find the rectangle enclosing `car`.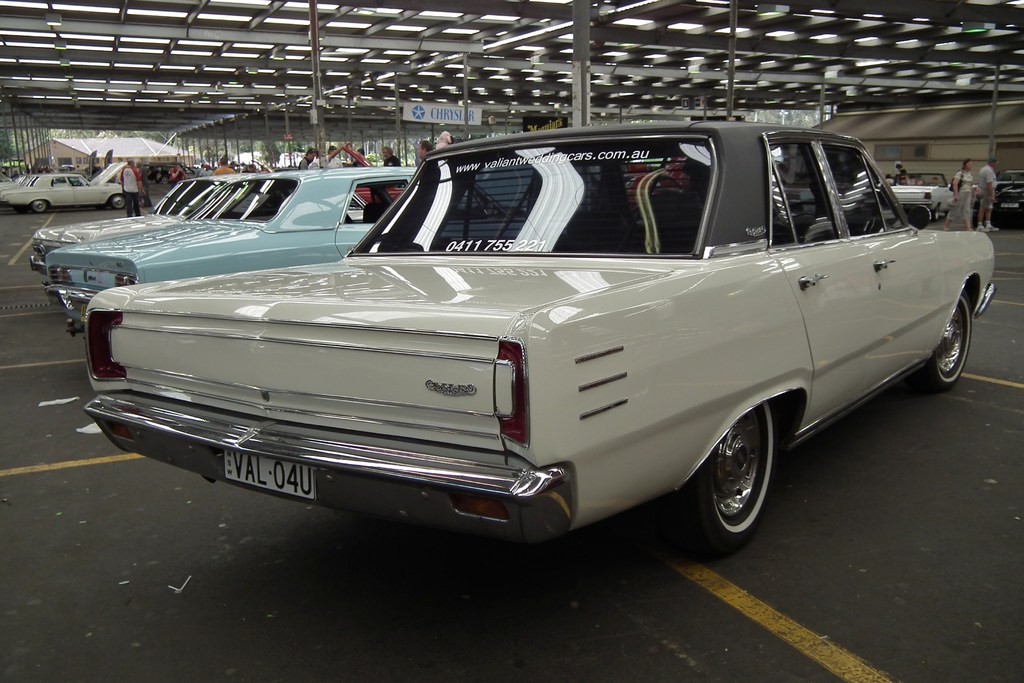
30/173/369/274.
